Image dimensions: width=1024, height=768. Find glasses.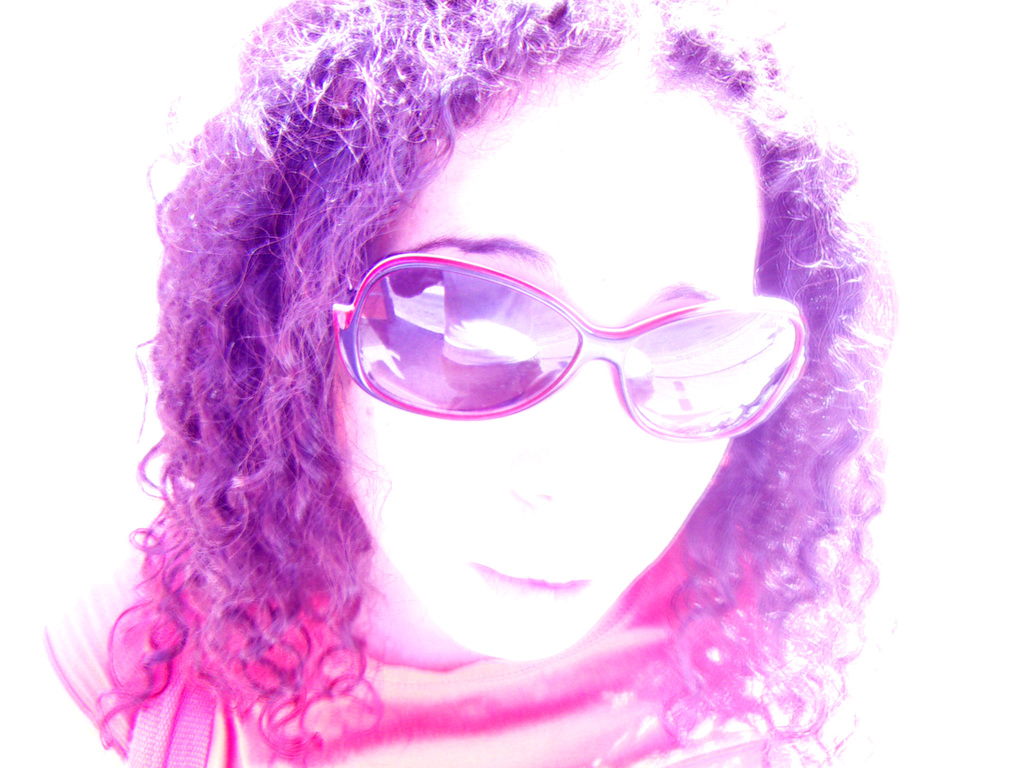
318 249 808 450.
